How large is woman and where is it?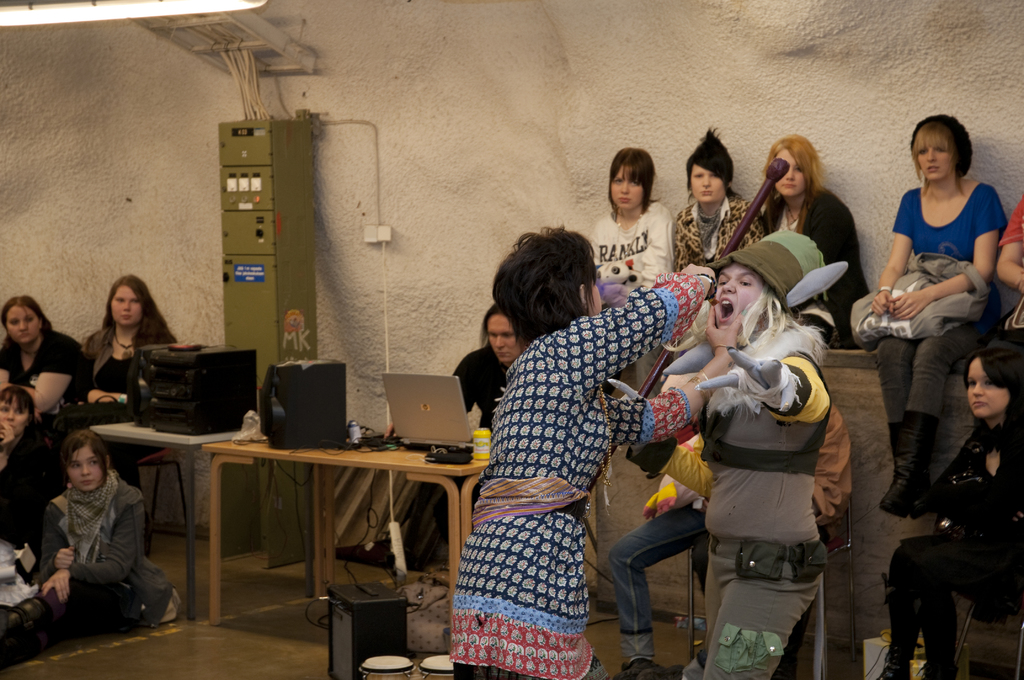
Bounding box: locate(53, 271, 182, 547).
